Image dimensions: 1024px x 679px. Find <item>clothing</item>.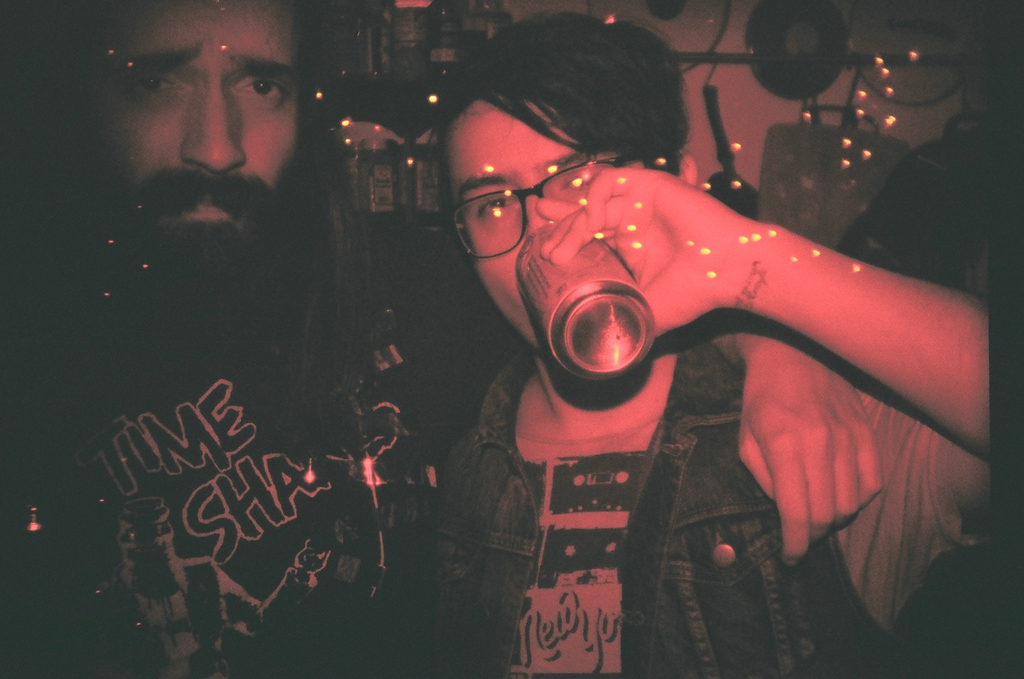
(451,221,908,651).
